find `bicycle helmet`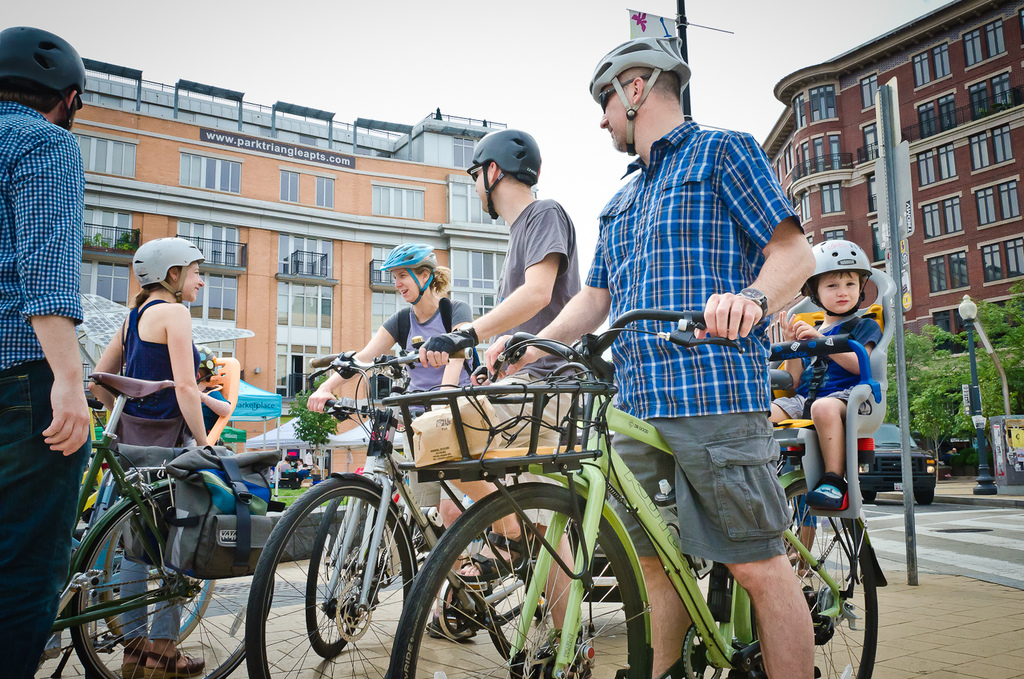
x1=383, y1=246, x2=437, y2=304
